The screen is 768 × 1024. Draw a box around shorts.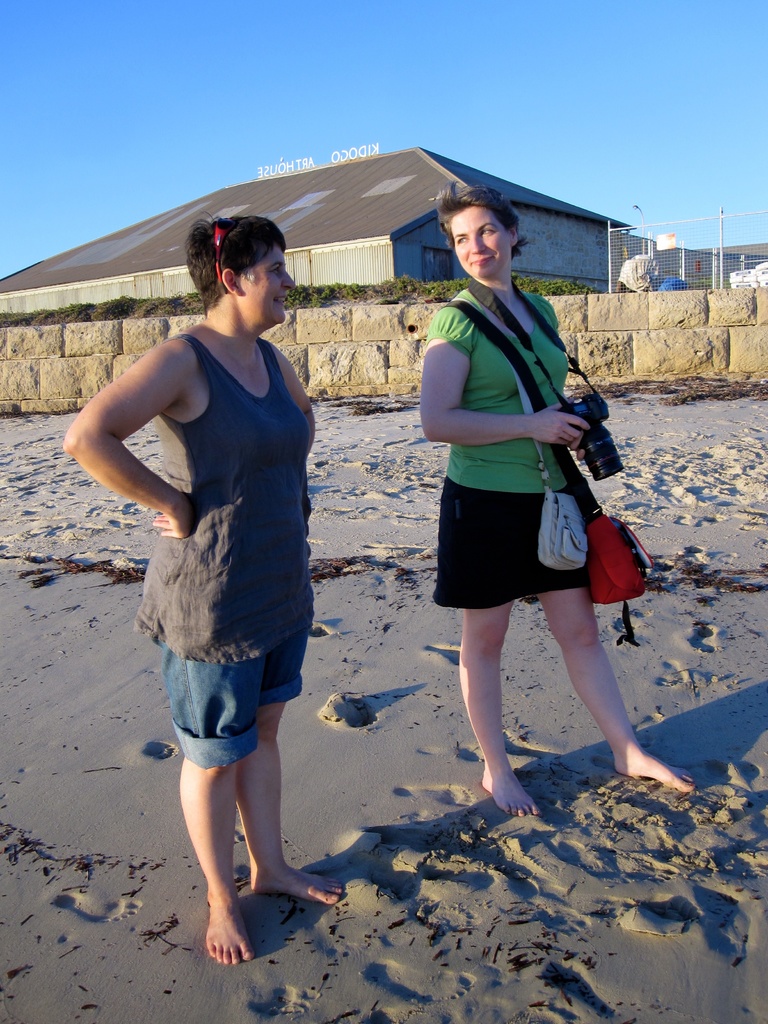
420:474:632:589.
